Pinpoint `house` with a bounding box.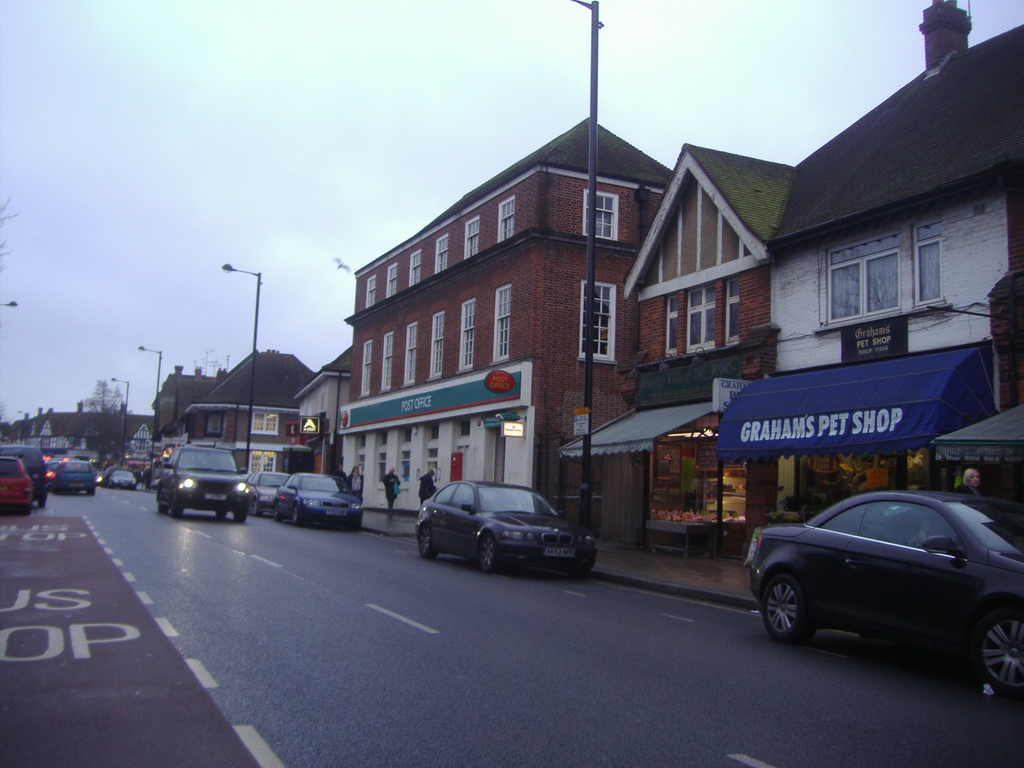
box(755, 4, 1023, 358).
